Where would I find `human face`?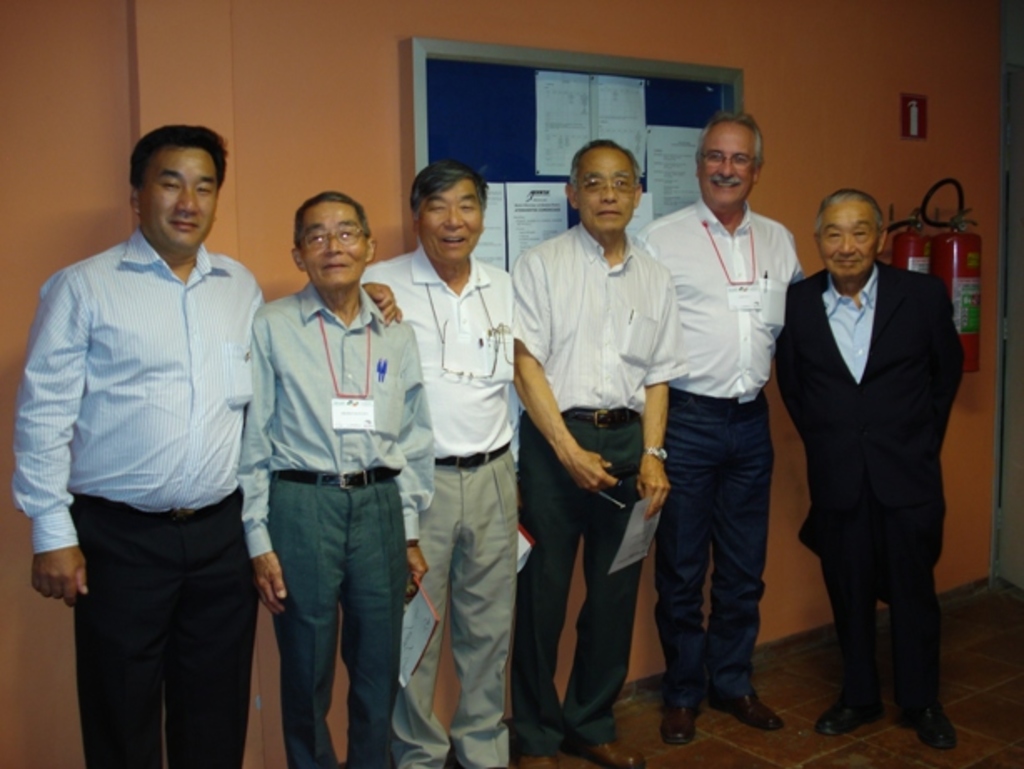
At [left=819, top=202, right=879, bottom=275].
